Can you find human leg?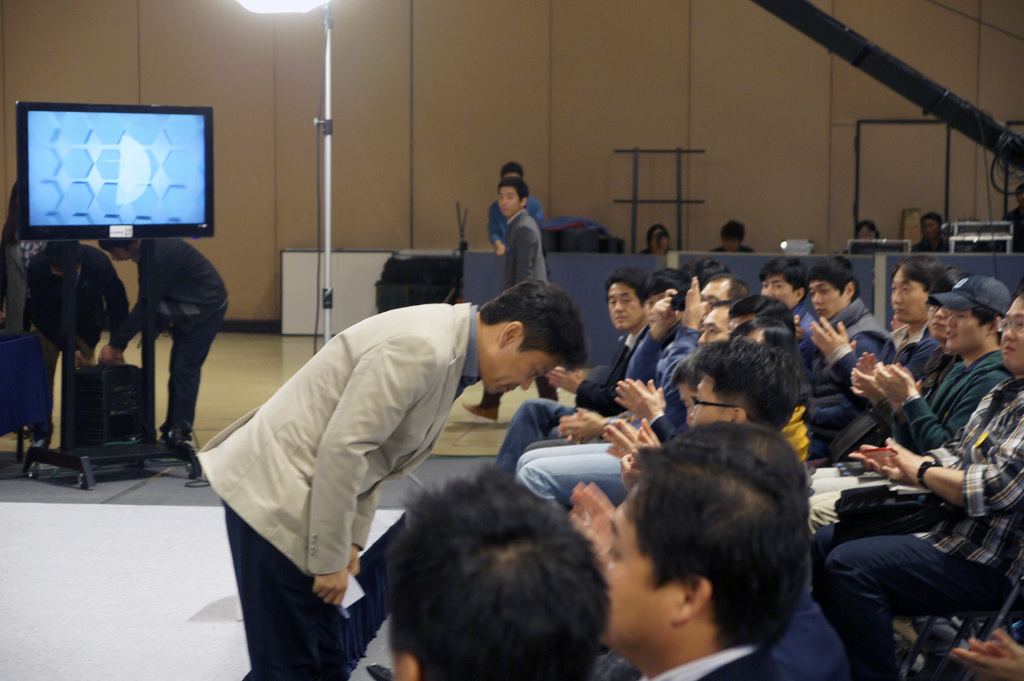
Yes, bounding box: BBox(822, 529, 985, 663).
